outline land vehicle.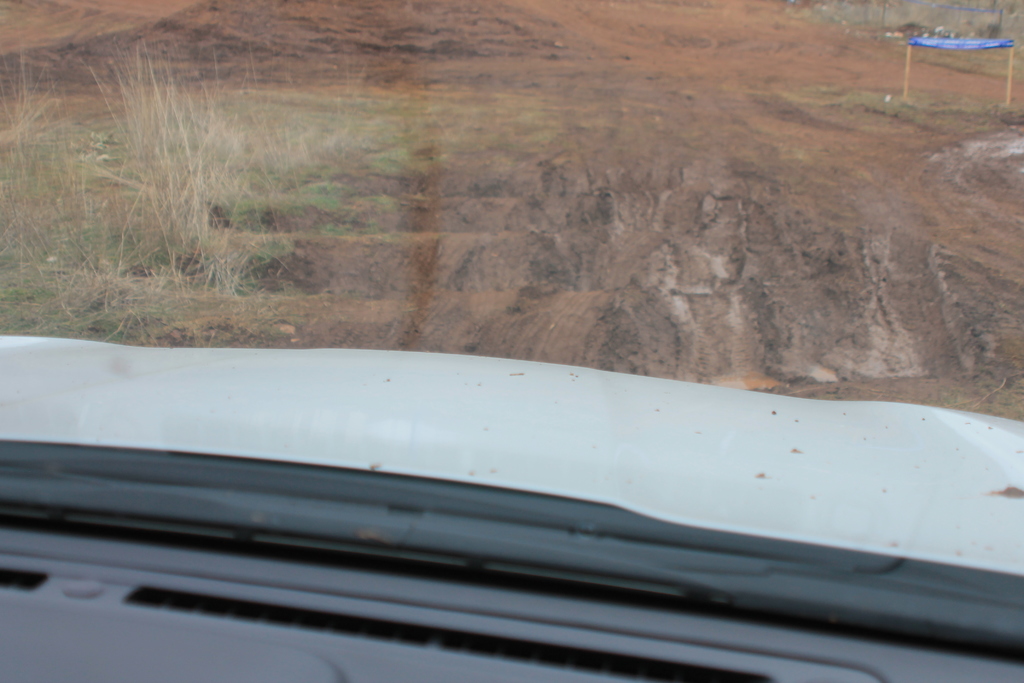
Outline: locate(1, 338, 1022, 681).
